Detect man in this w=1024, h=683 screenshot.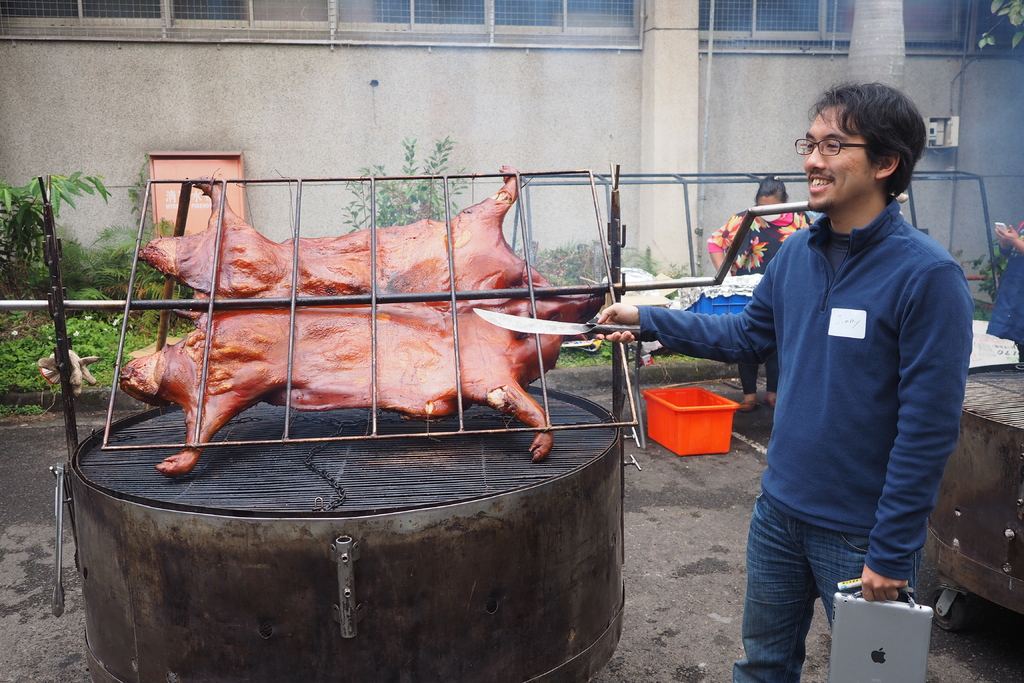
Detection: crop(579, 81, 979, 682).
